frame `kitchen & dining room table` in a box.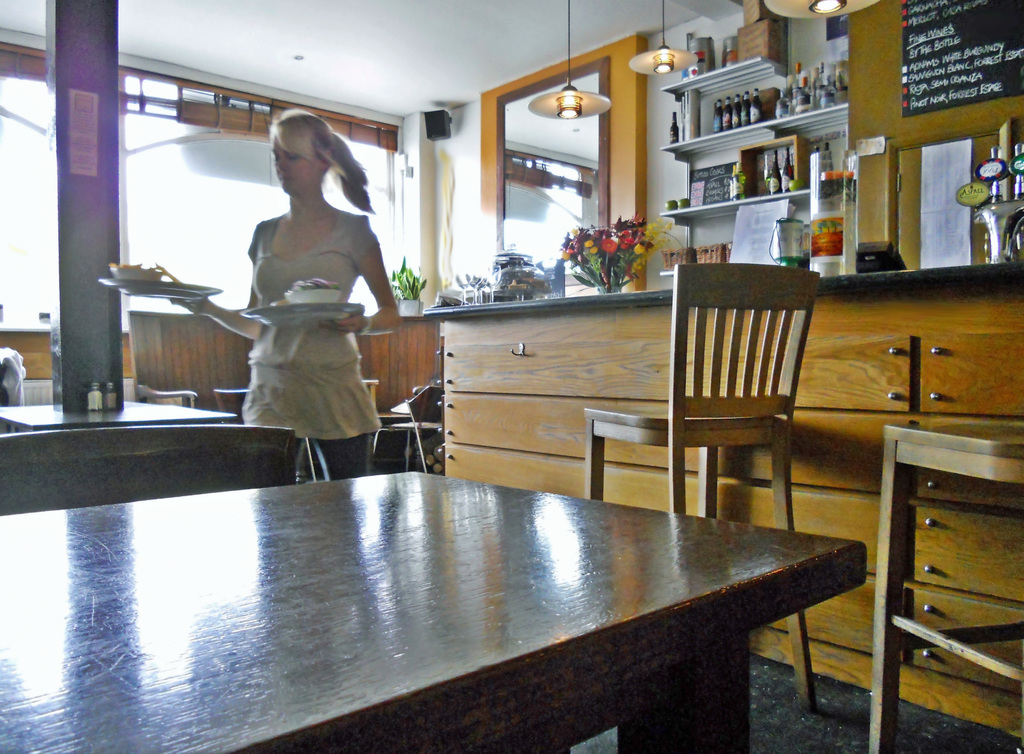
[83,439,870,733].
